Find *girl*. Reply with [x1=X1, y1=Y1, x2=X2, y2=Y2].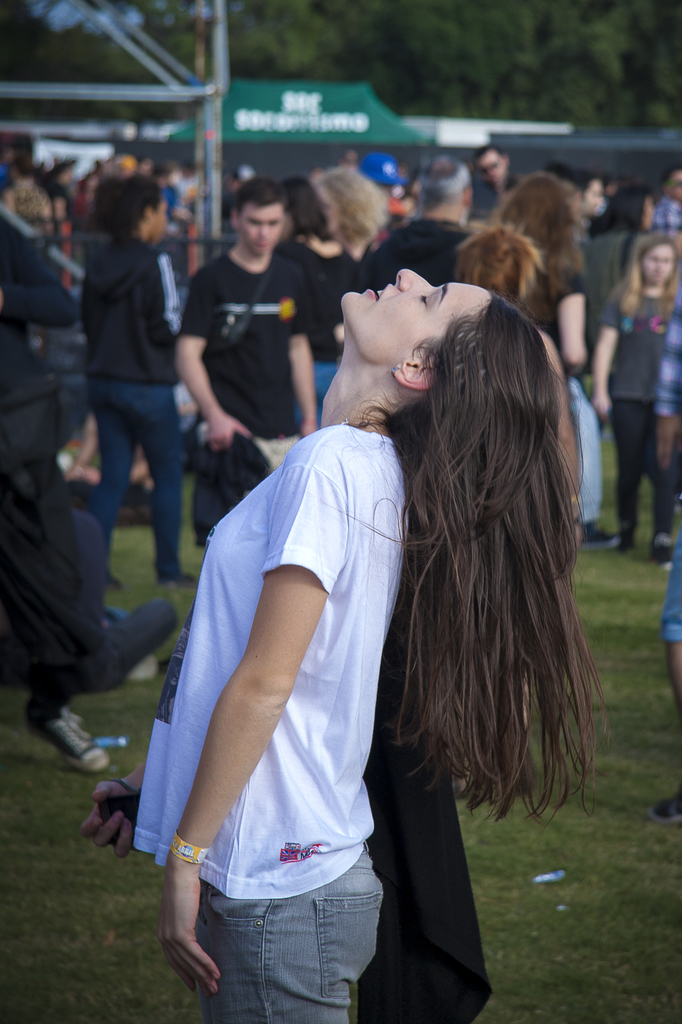
[x1=77, y1=171, x2=198, y2=582].
